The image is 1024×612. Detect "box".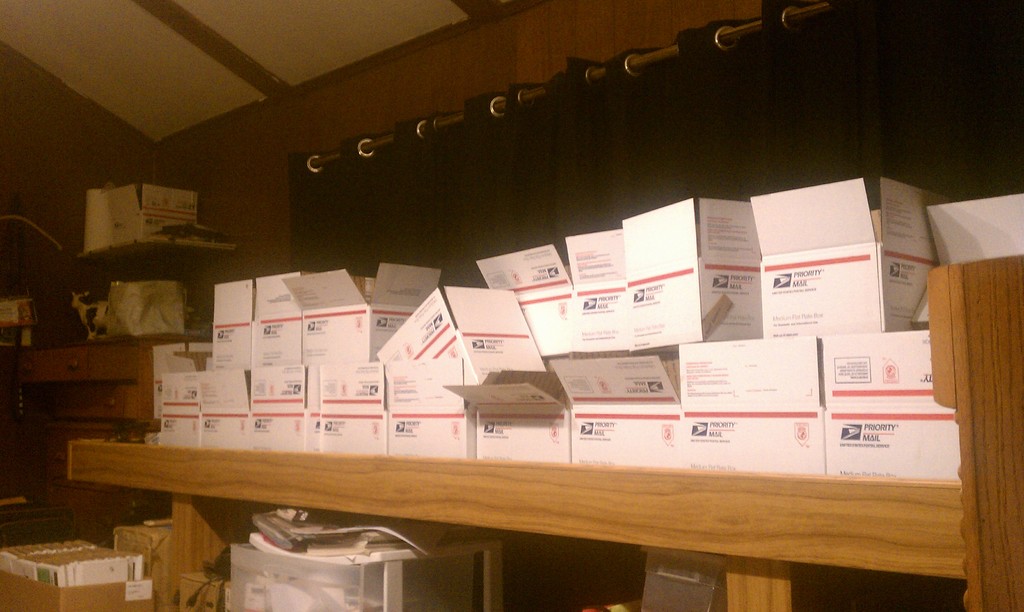
Detection: [0,540,189,611].
